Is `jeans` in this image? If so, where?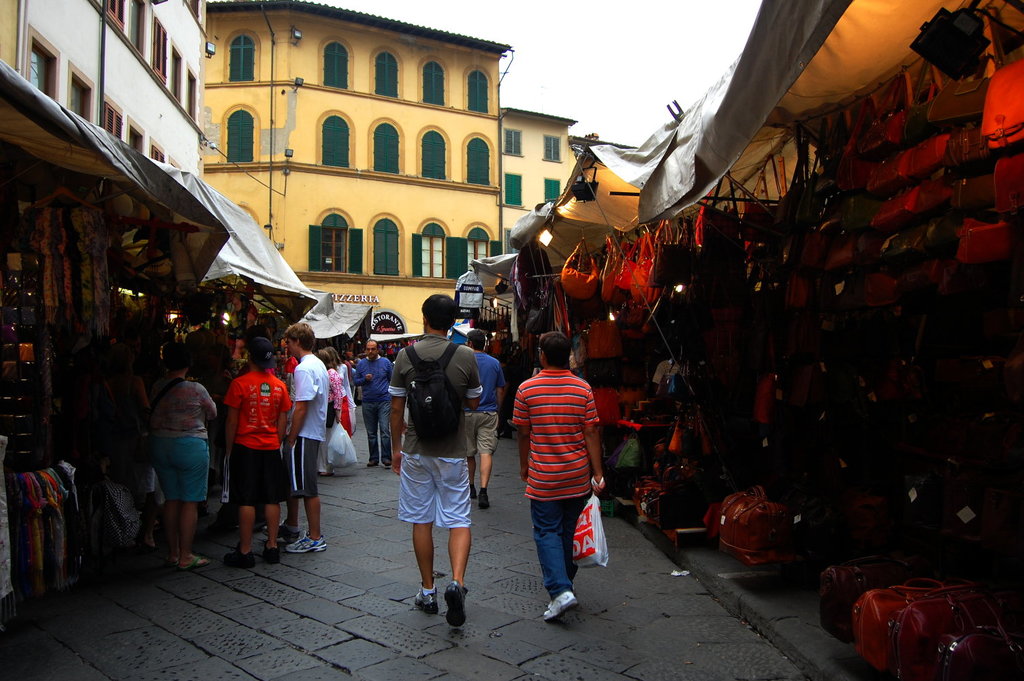
Yes, at 531/494/592/598.
